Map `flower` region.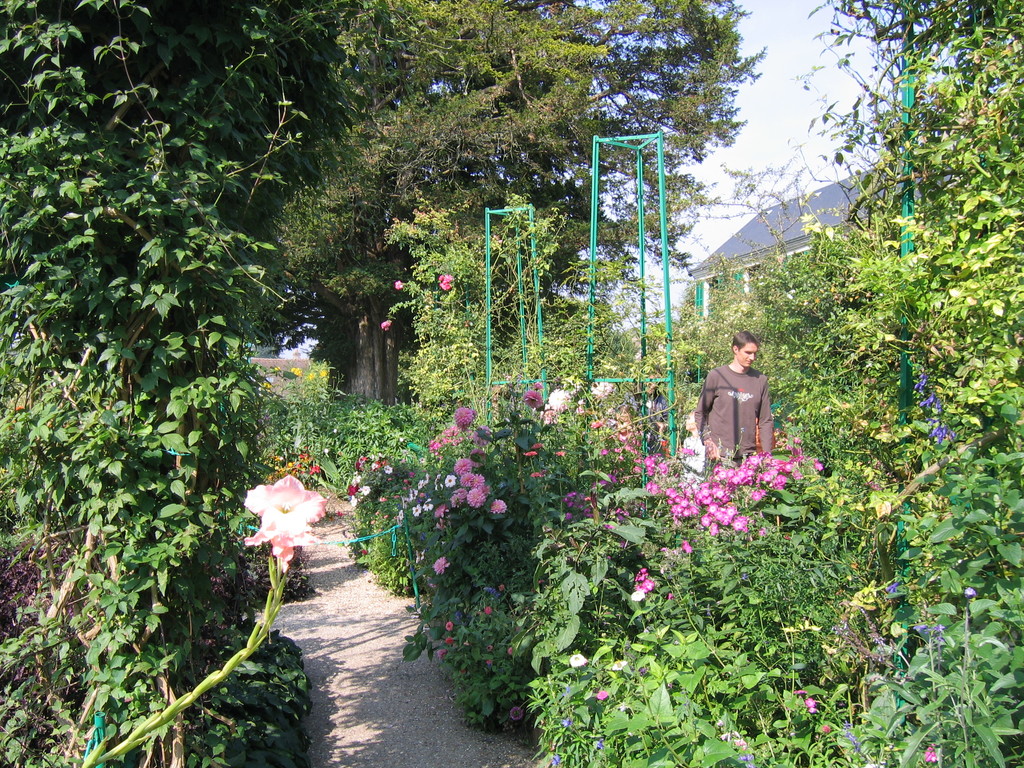
Mapped to bbox=[629, 564, 662, 596].
